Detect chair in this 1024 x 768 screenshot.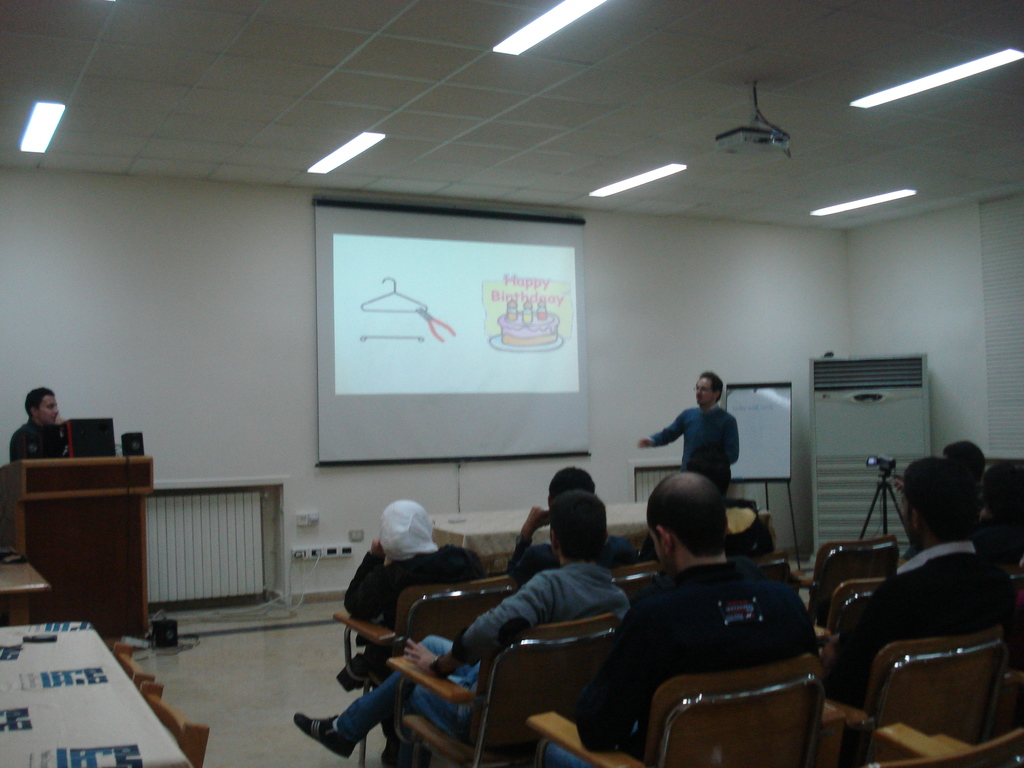
Detection: rect(523, 656, 828, 767).
